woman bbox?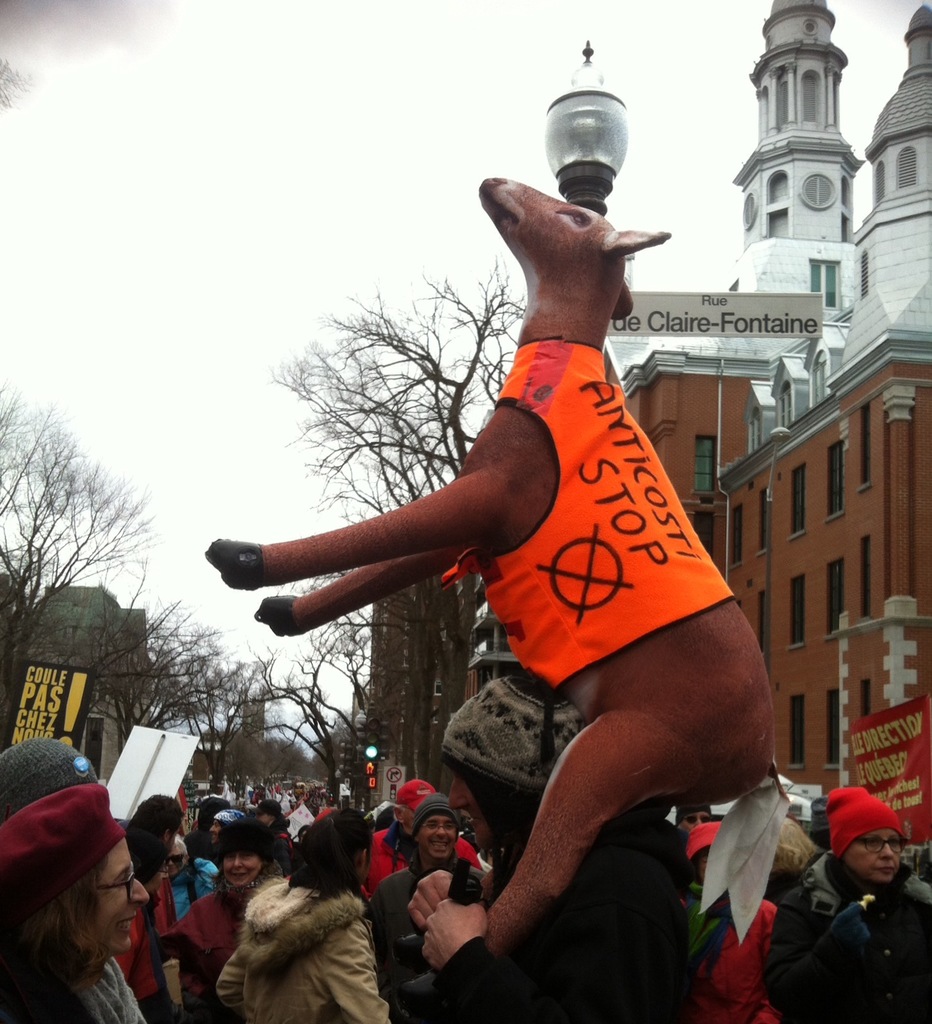
{"left": 175, "top": 813, "right": 280, "bottom": 1023}
